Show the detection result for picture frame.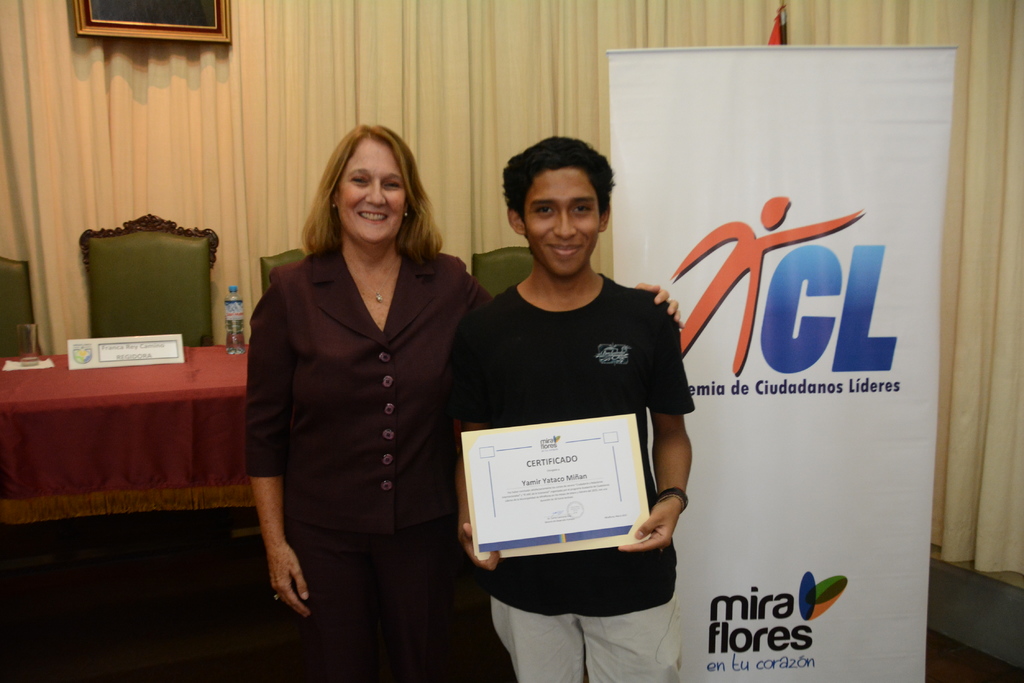
bbox=(459, 406, 656, 558).
